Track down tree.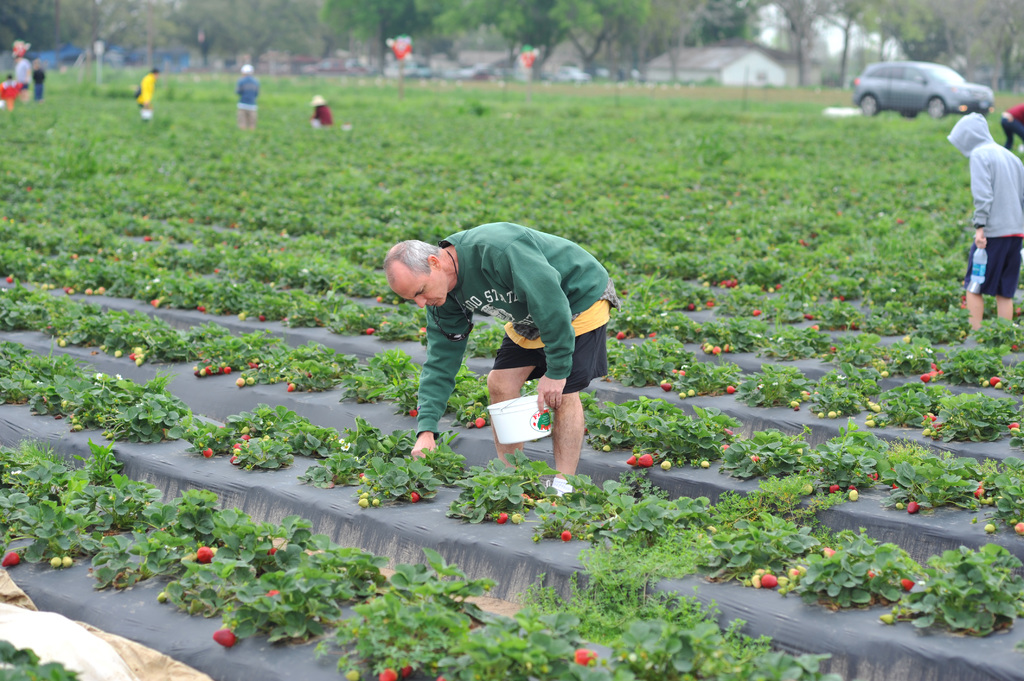
Tracked to 309:0:428:67.
